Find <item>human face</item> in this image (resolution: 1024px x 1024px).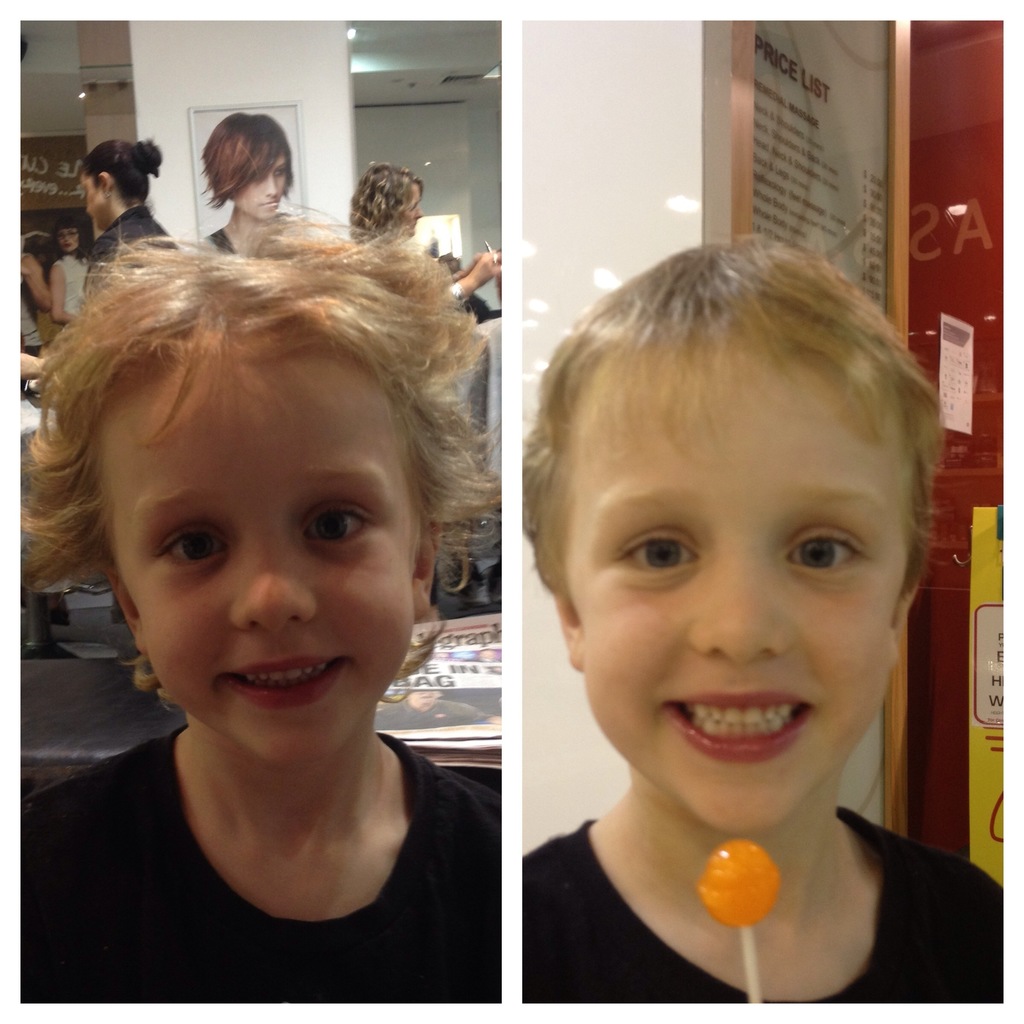
238 152 291 220.
